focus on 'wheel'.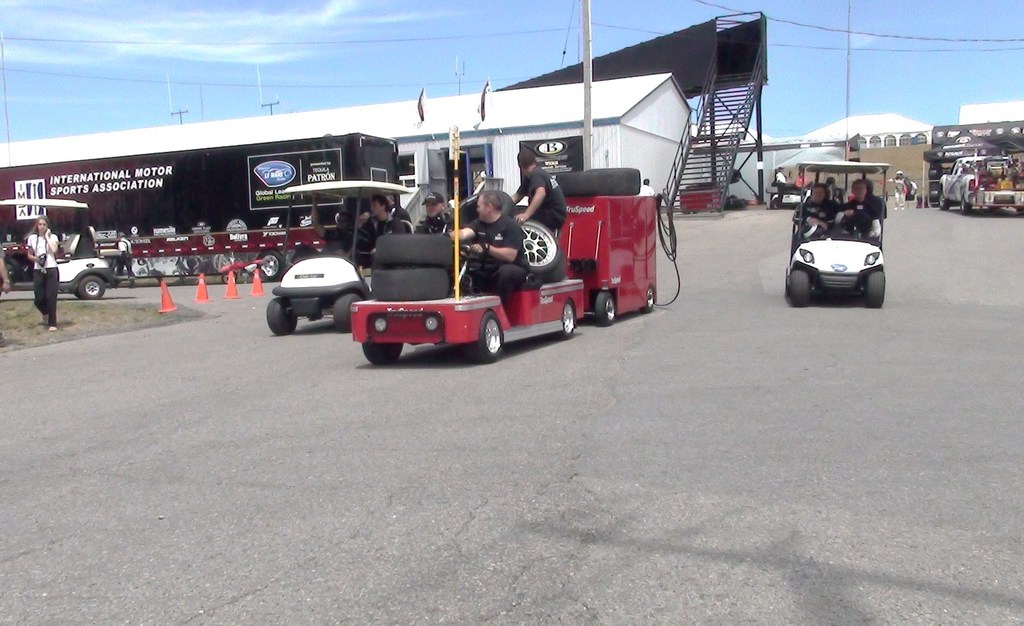
Focused at 959 194 971 215.
